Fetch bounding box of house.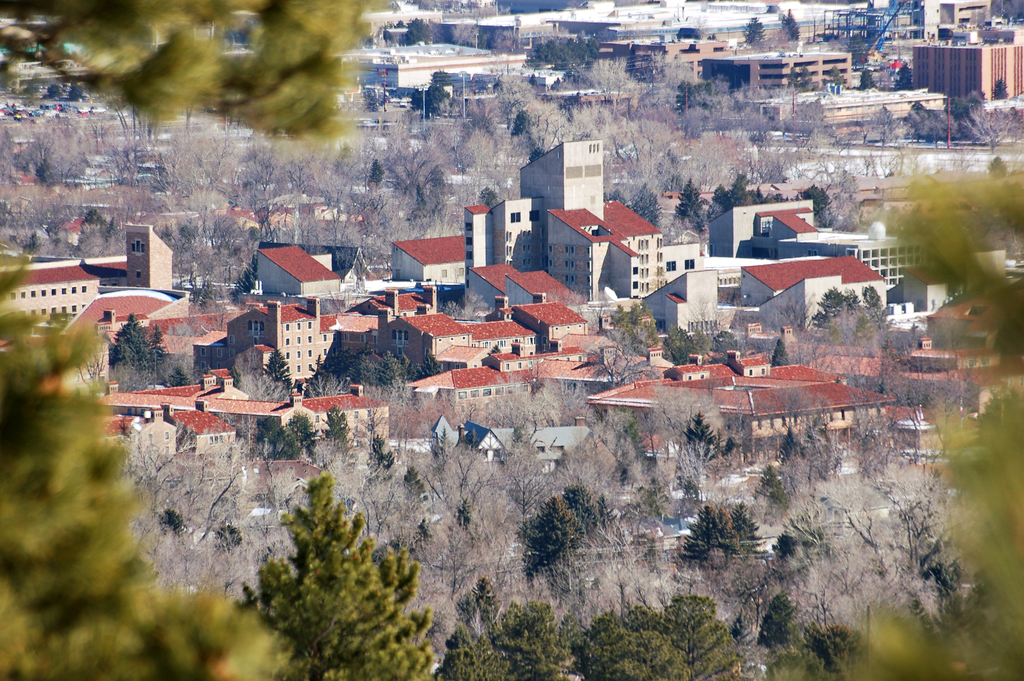
Bbox: select_region(383, 313, 535, 371).
